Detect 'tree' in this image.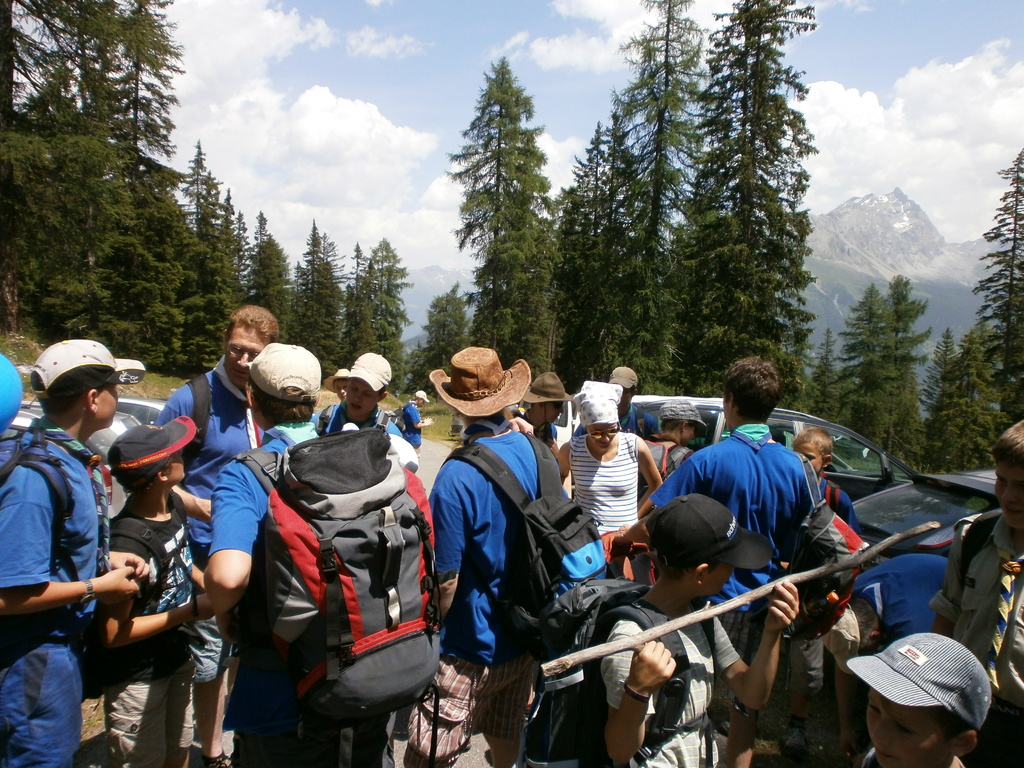
Detection: x1=331, y1=239, x2=417, y2=388.
